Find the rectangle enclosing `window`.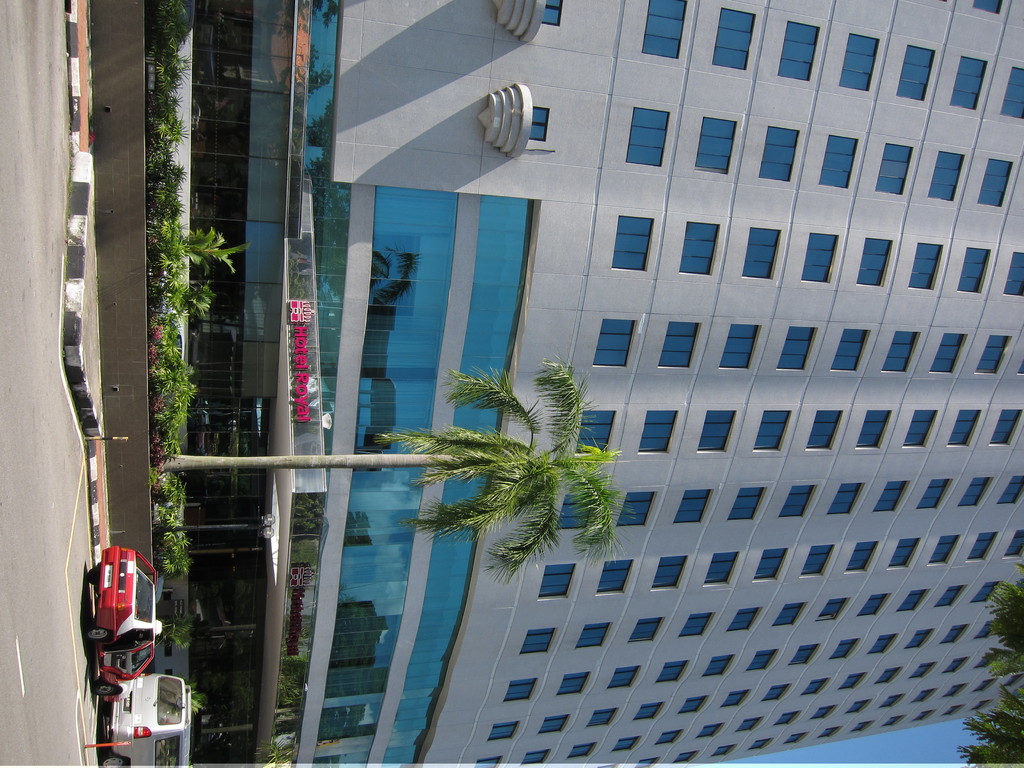
bbox(777, 477, 820, 527).
